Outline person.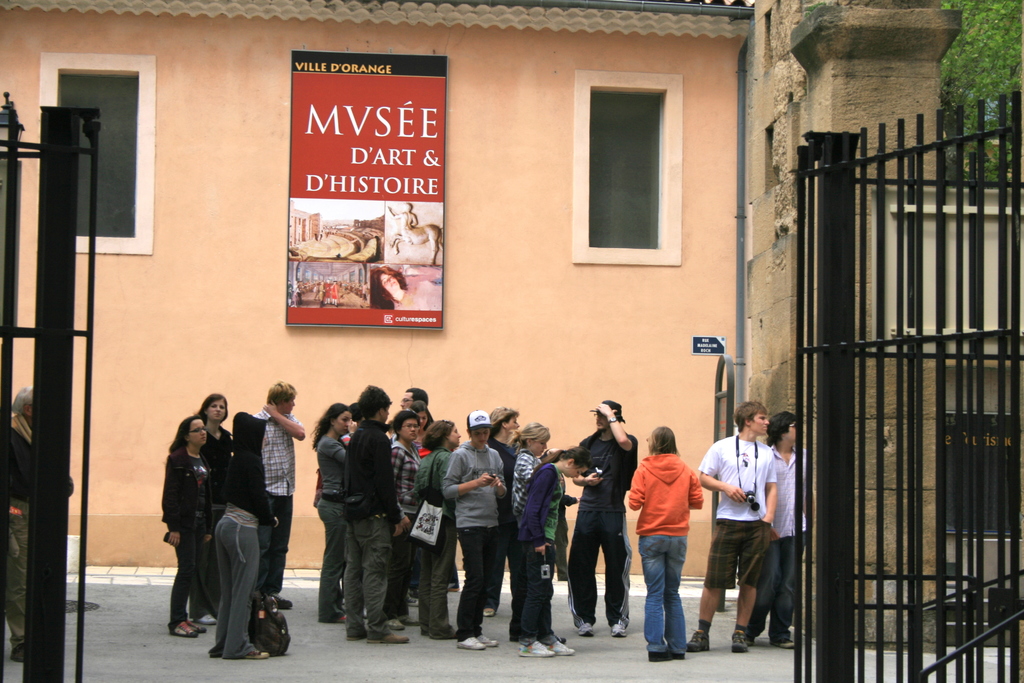
Outline: 574/399/640/632.
